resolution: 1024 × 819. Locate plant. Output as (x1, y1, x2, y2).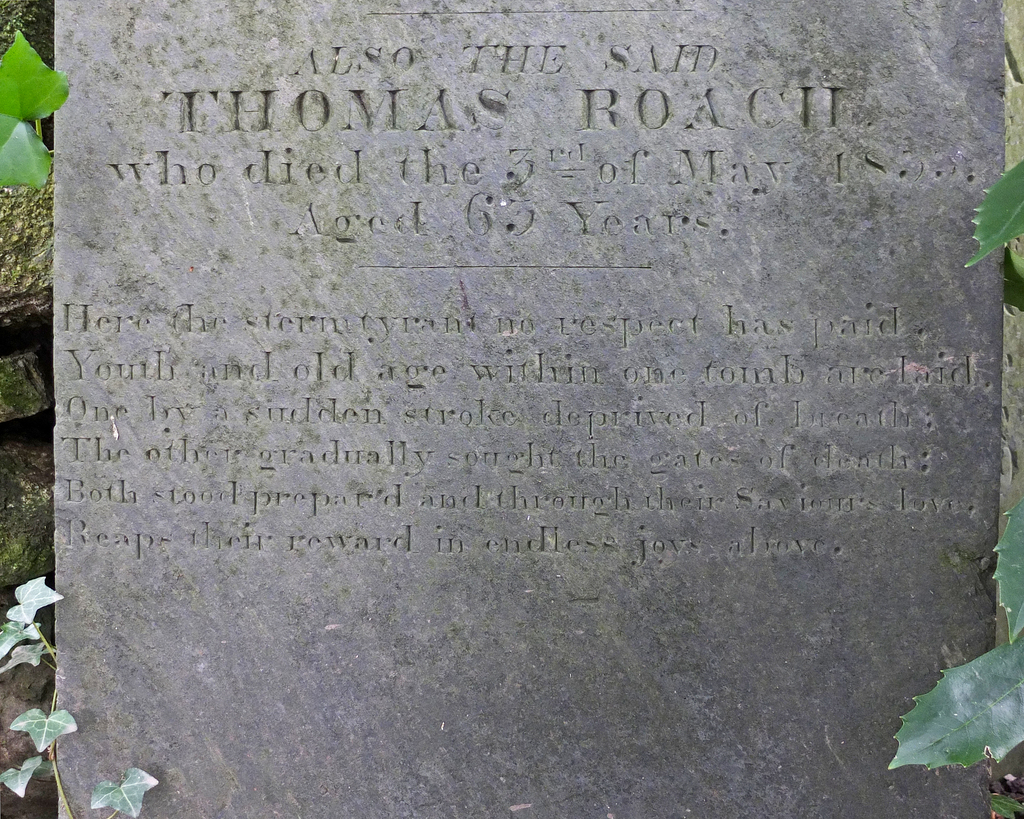
(884, 636, 1023, 775).
